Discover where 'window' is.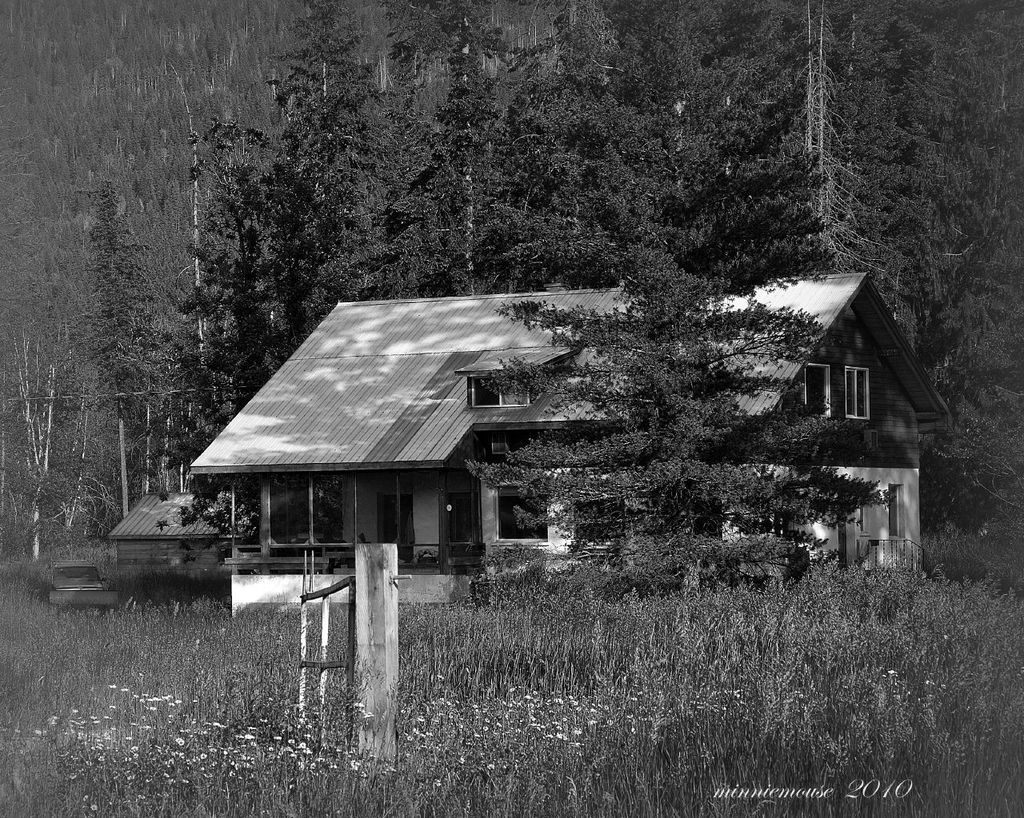
Discovered at (left=802, top=364, right=831, bottom=426).
